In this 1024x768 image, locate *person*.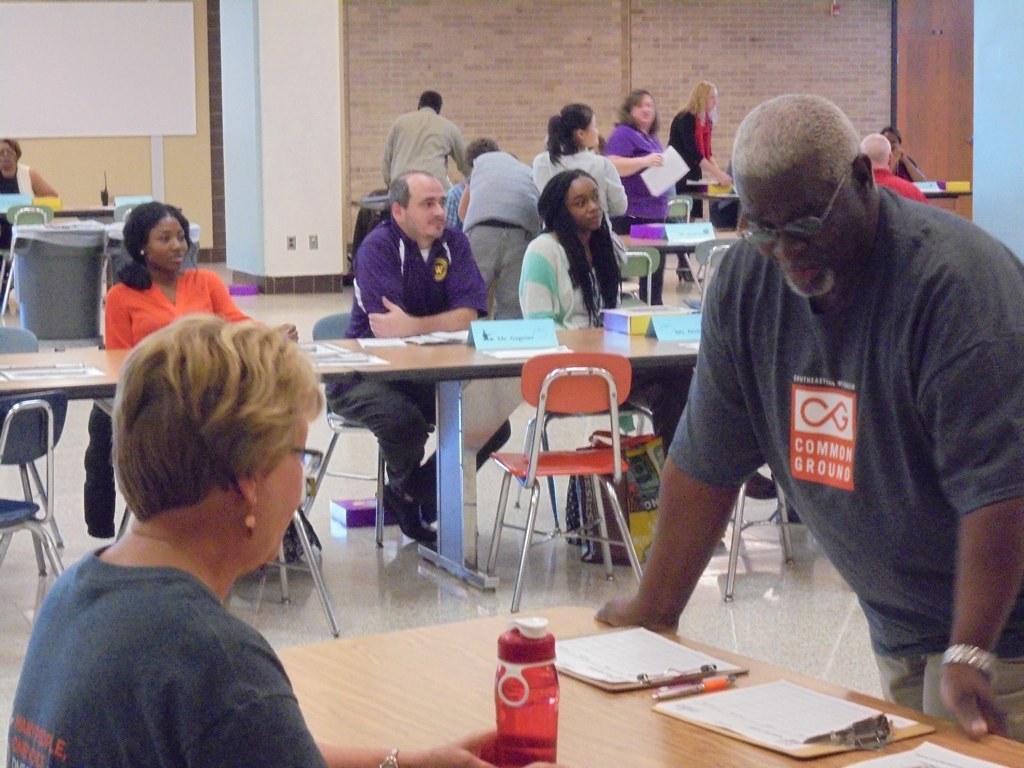
Bounding box: 3, 135, 51, 296.
